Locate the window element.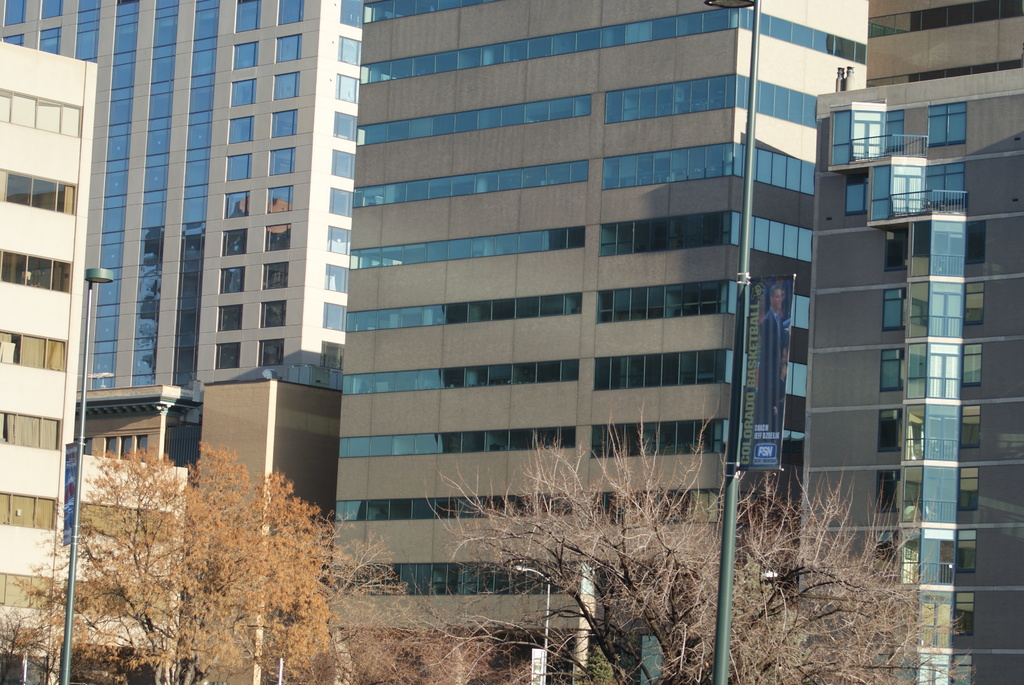
Element bbox: <bbox>340, 423, 574, 464</bbox>.
